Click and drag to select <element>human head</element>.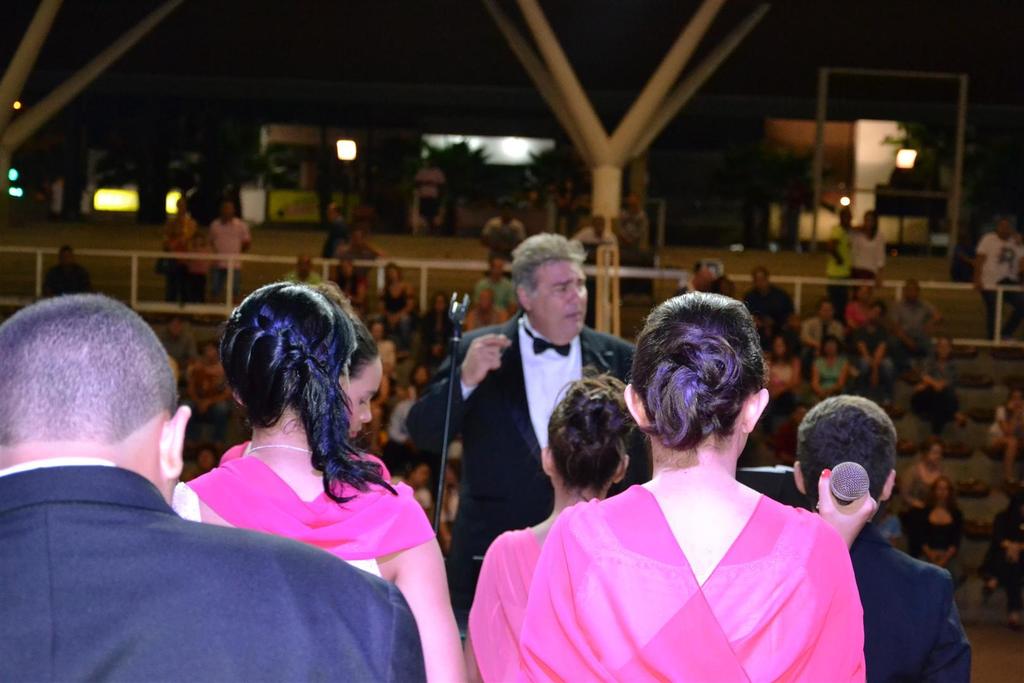
Selection: pyautogui.locateOnScreen(787, 393, 897, 509).
